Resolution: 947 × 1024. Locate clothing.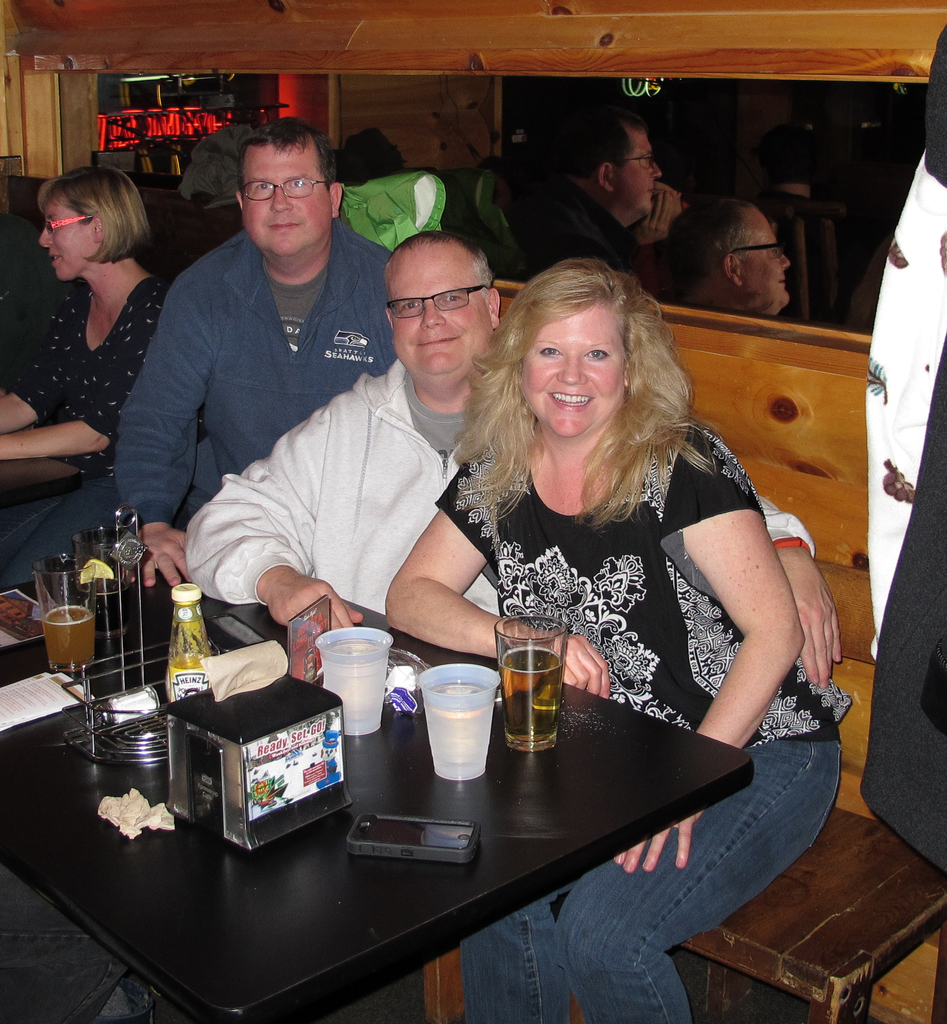
<box>0,278,222,591</box>.
